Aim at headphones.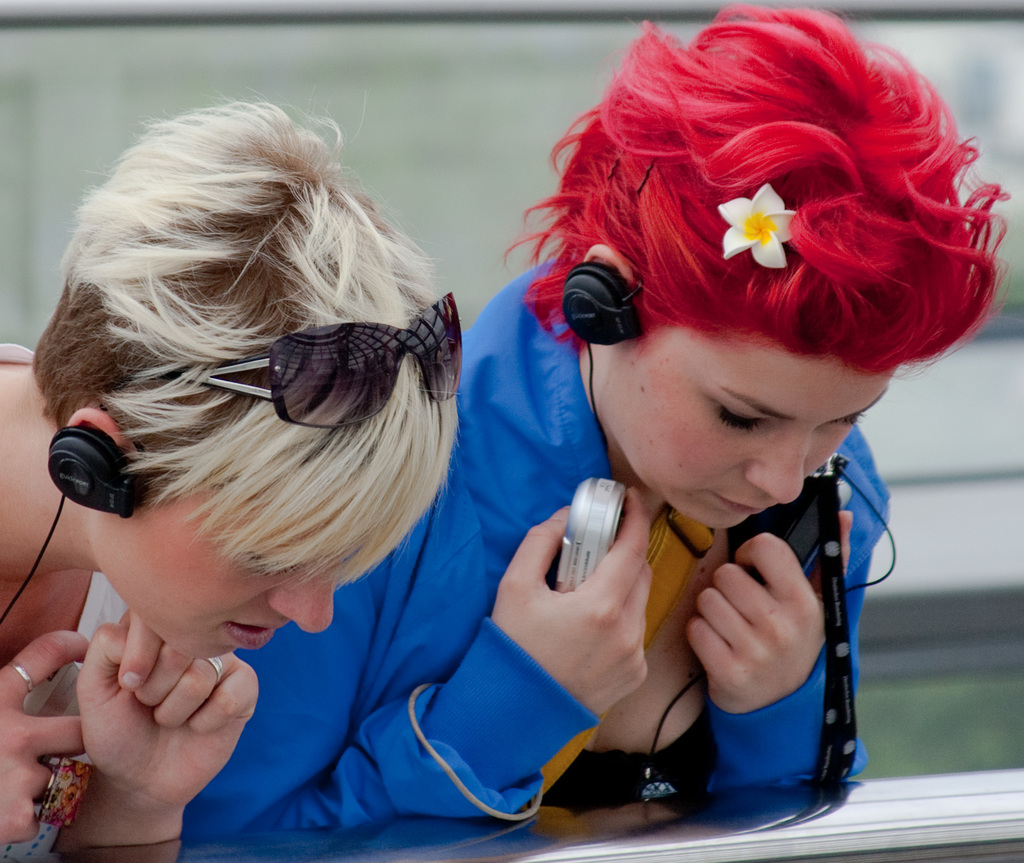
Aimed at <region>559, 261, 897, 824</region>.
